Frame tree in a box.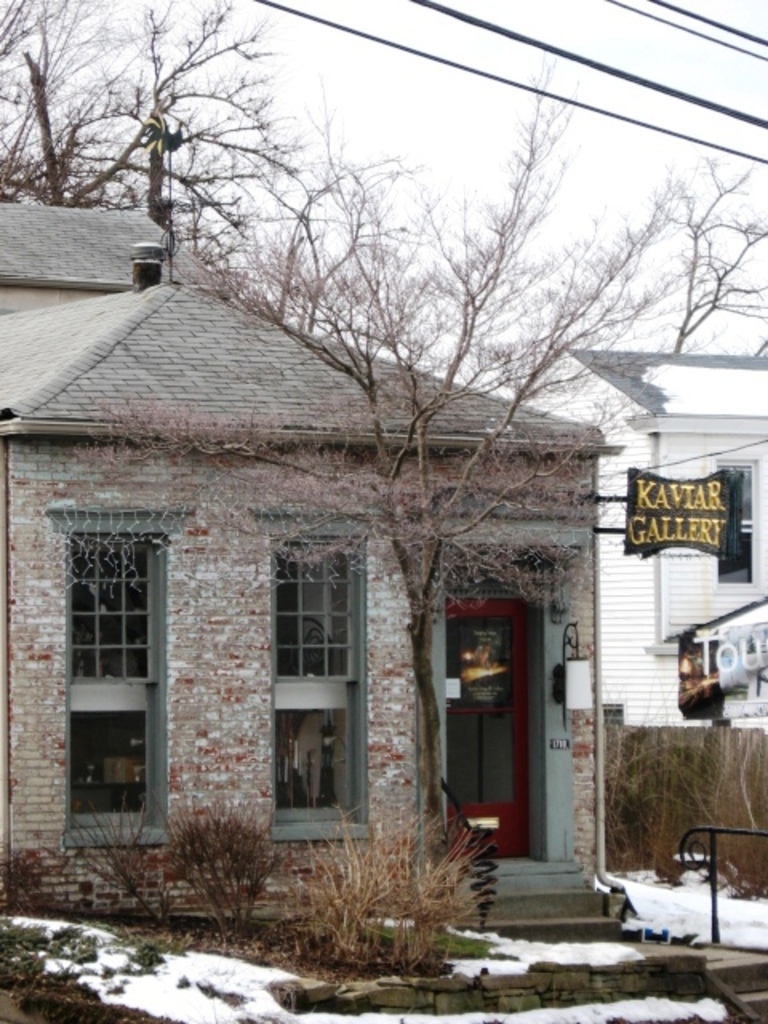
pyautogui.locateOnScreen(0, 0, 178, 194).
